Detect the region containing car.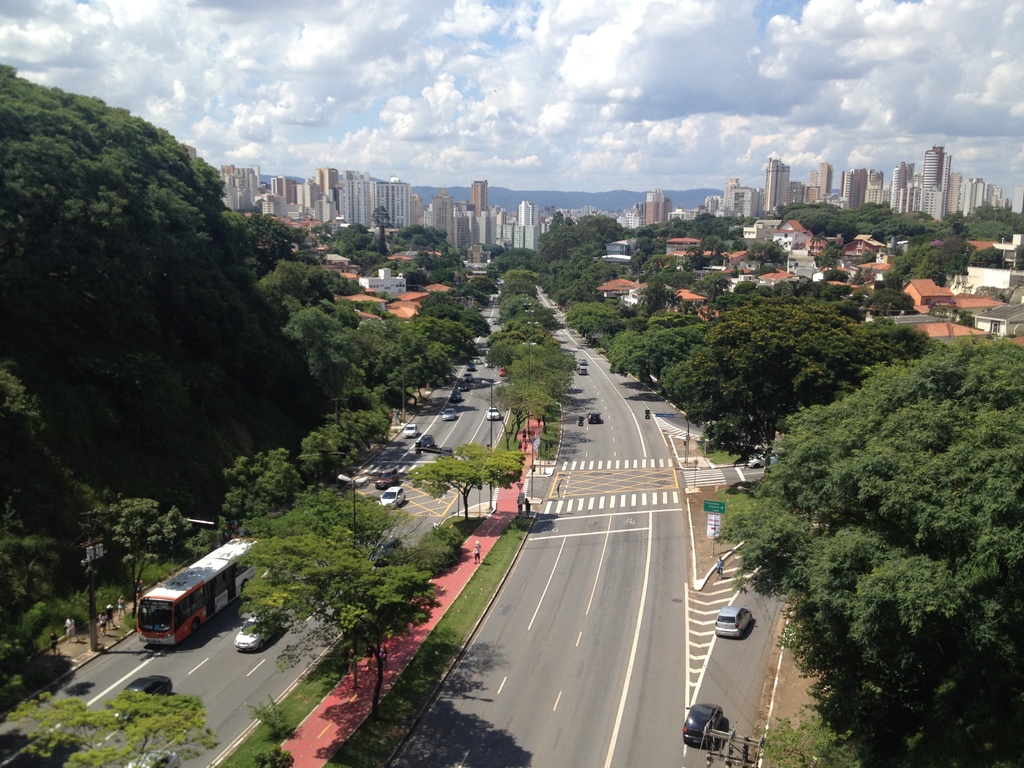
<bbox>124, 749, 179, 767</bbox>.
